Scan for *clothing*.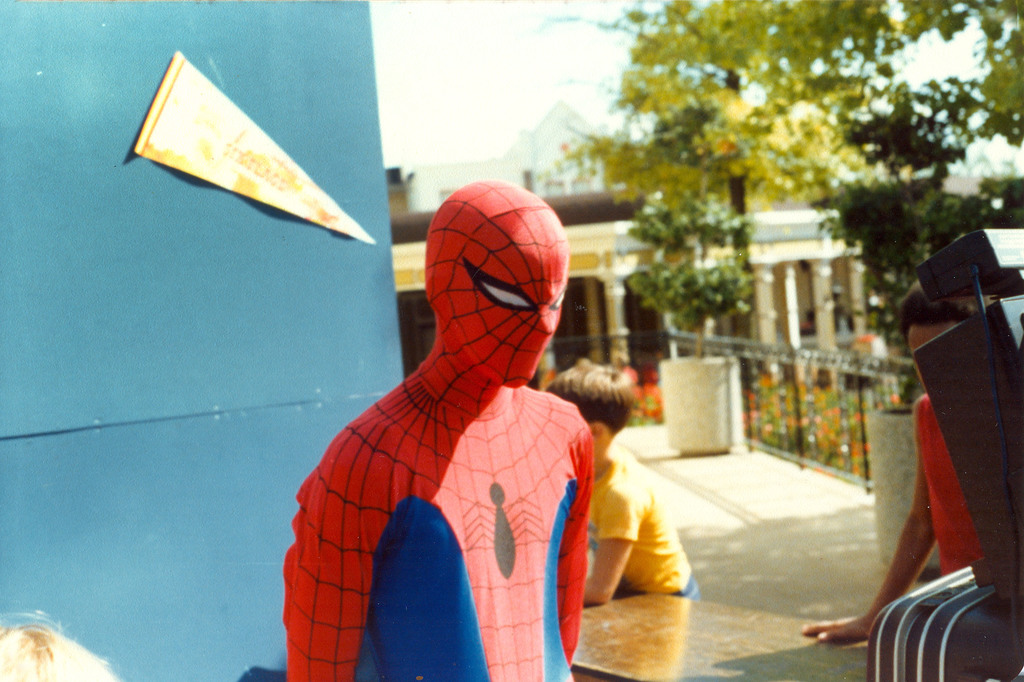
Scan result: Rect(281, 177, 589, 681).
